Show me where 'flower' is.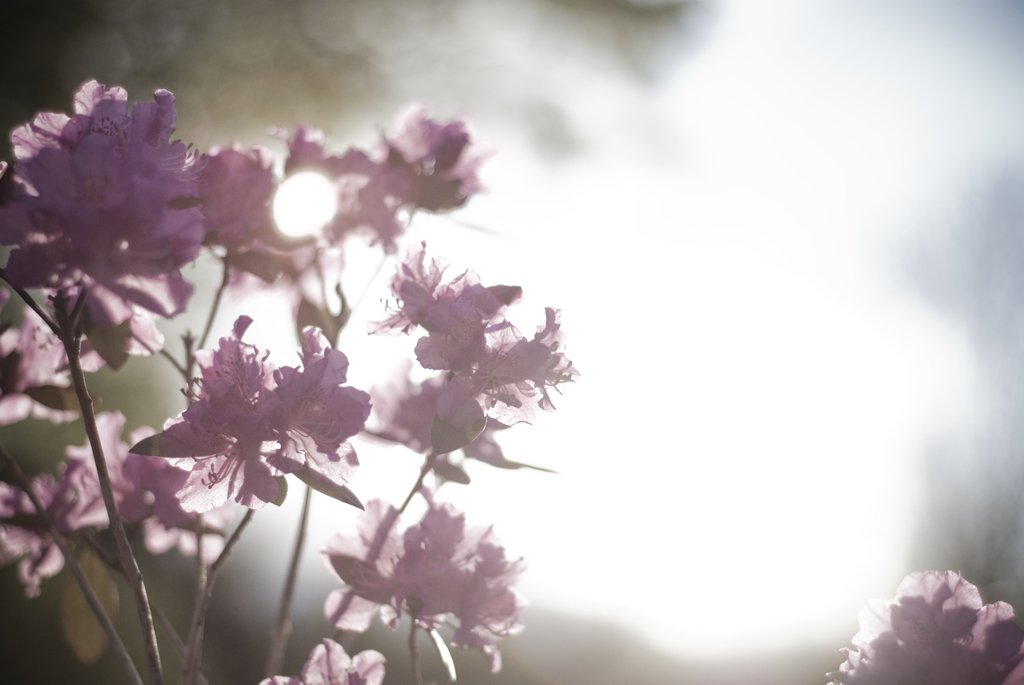
'flower' is at region(835, 569, 1023, 684).
